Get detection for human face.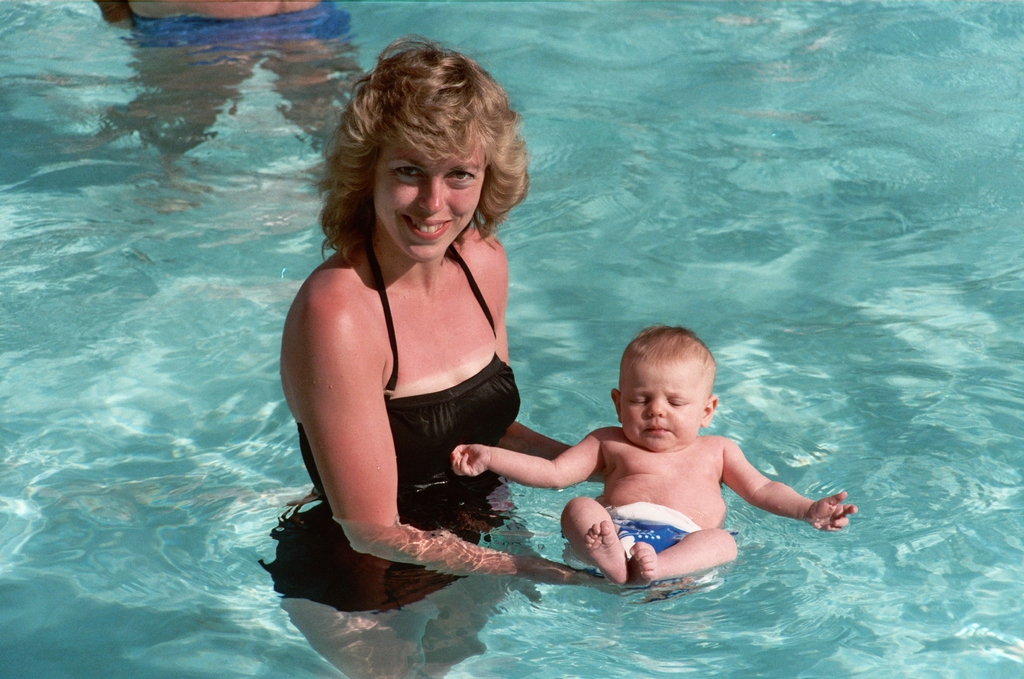
Detection: <region>620, 359, 700, 450</region>.
